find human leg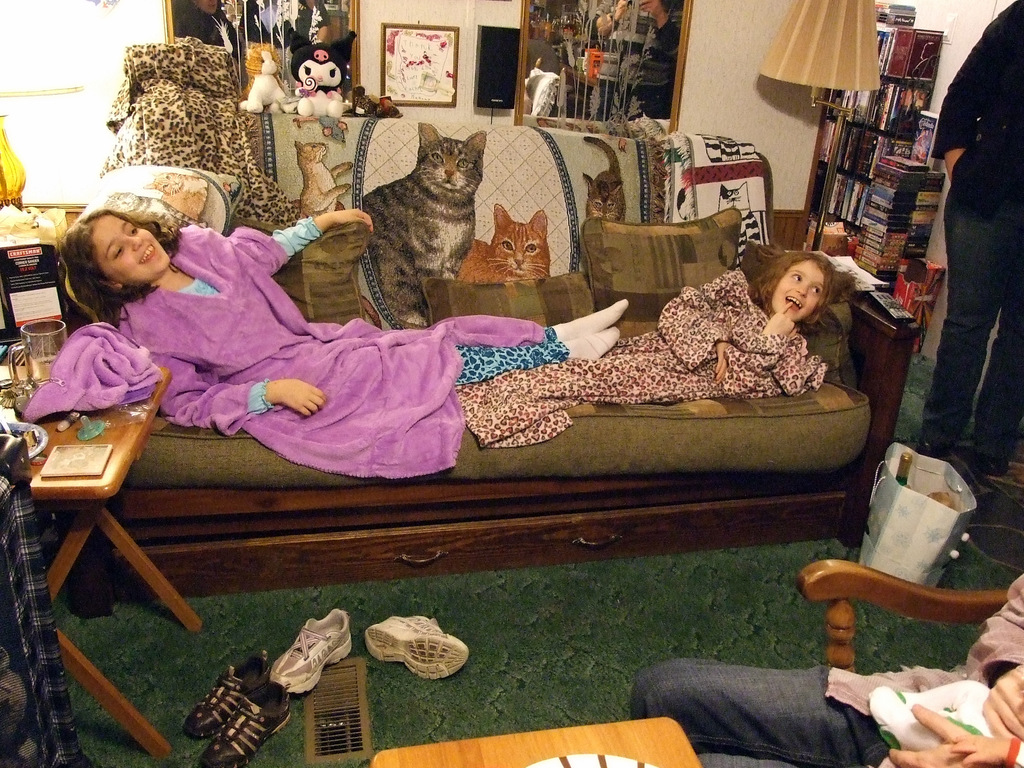
BBox(630, 658, 984, 767)
